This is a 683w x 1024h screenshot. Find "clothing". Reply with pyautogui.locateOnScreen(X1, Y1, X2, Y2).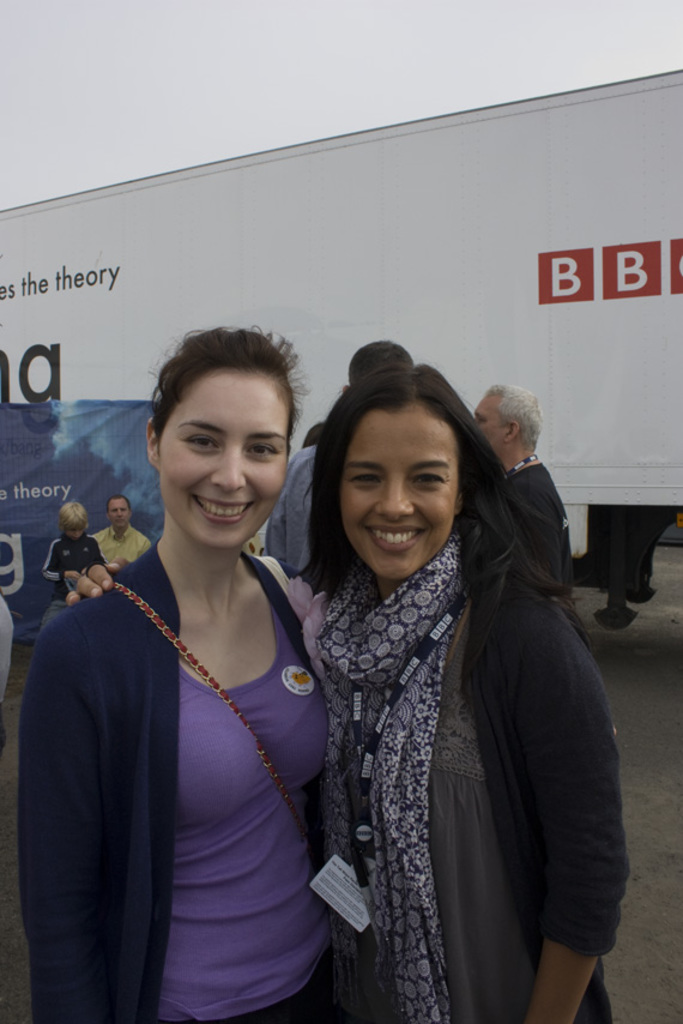
pyautogui.locateOnScreen(90, 524, 149, 571).
